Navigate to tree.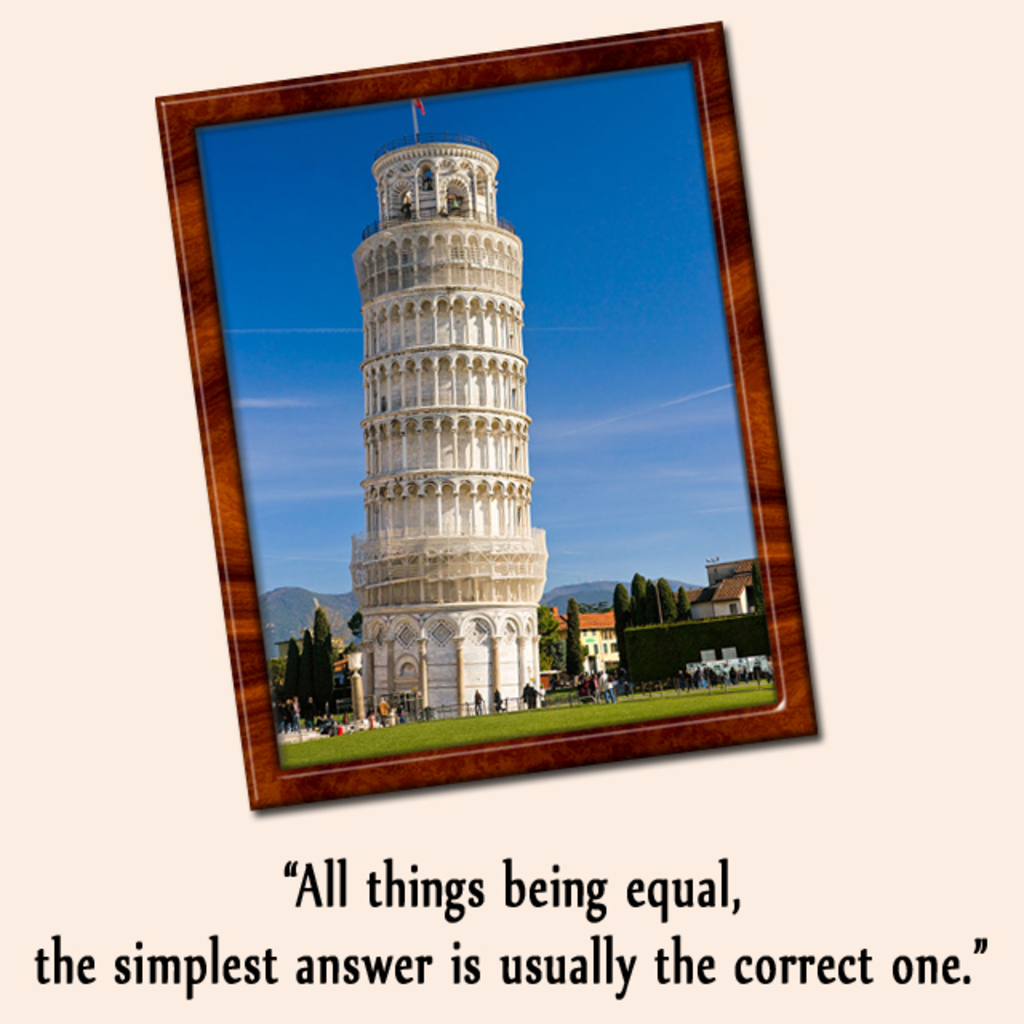
Navigation target: bbox=(277, 638, 314, 722).
